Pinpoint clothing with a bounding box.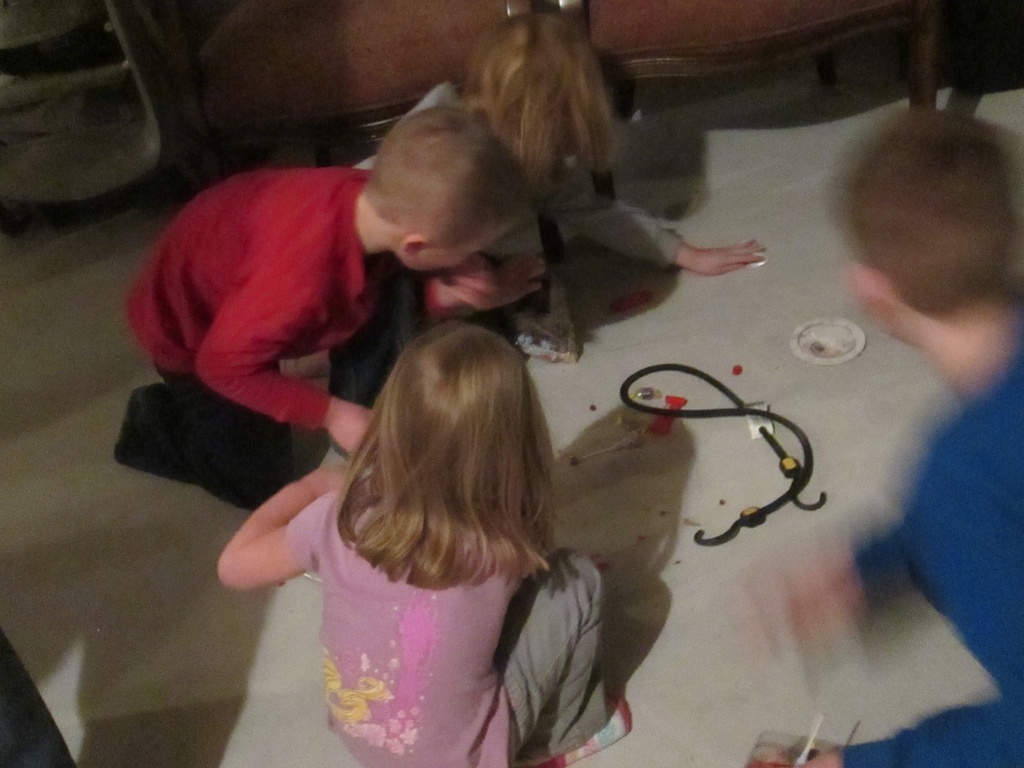
(left=339, top=77, right=685, bottom=292).
